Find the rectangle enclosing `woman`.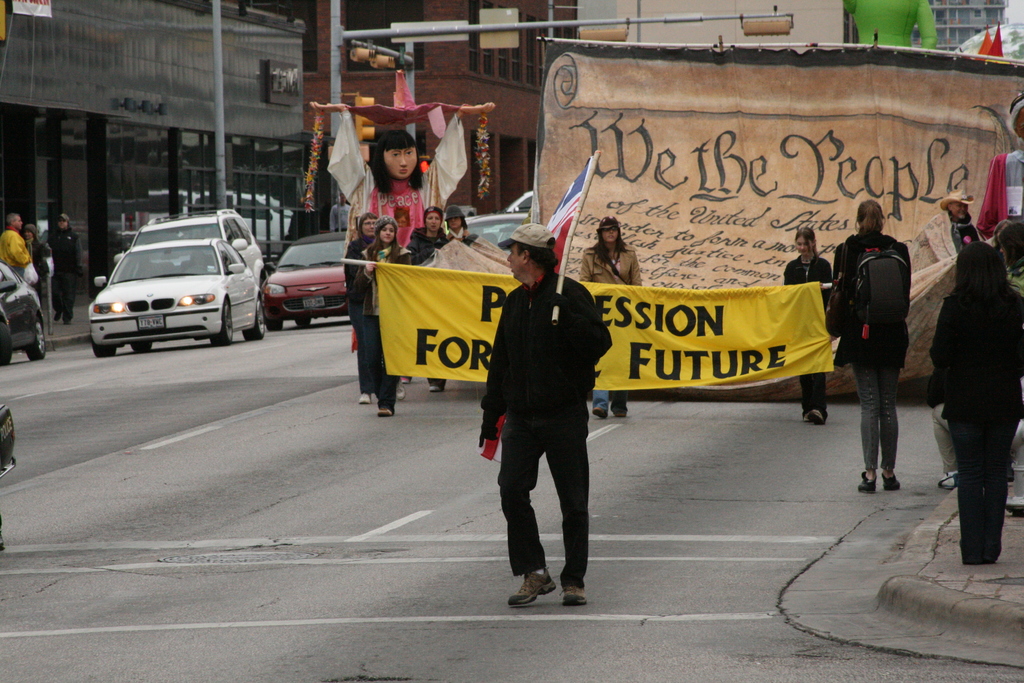
(x1=353, y1=216, x2=416, y2=420).
